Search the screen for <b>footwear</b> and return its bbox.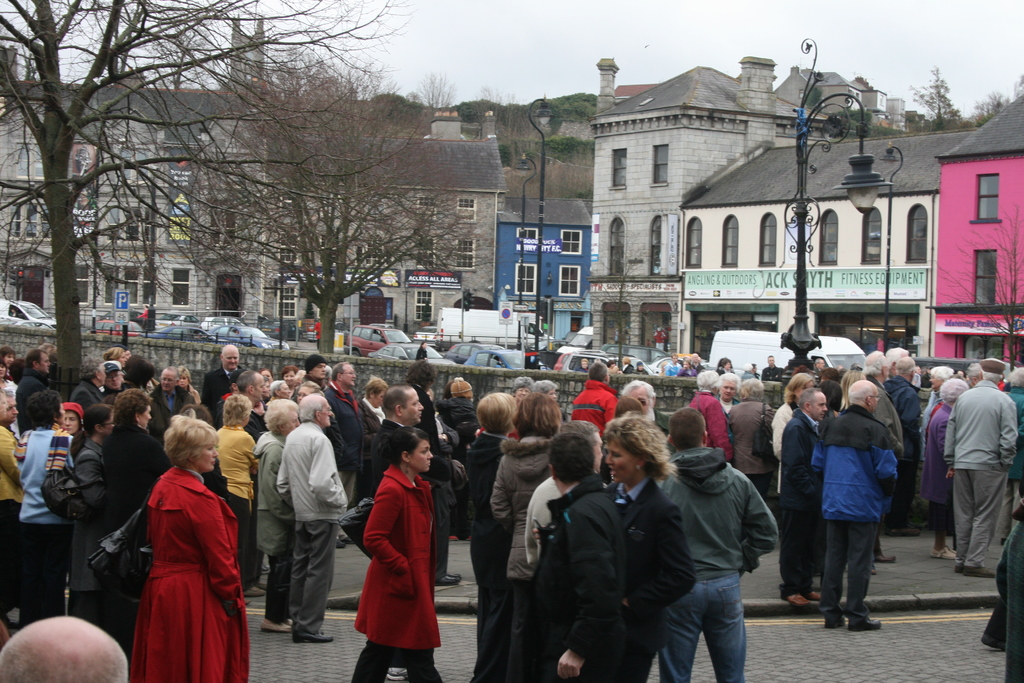
Found: bbox=[436, 577, 461, 587].
